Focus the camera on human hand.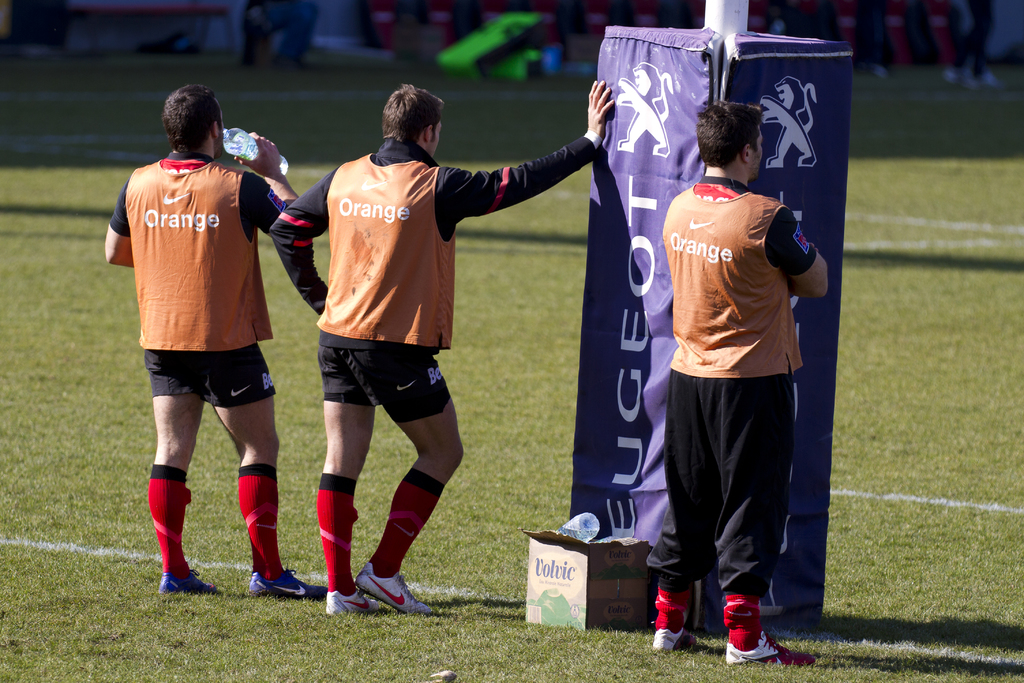
Focus region: select_region(808, 243, 820, 253).
